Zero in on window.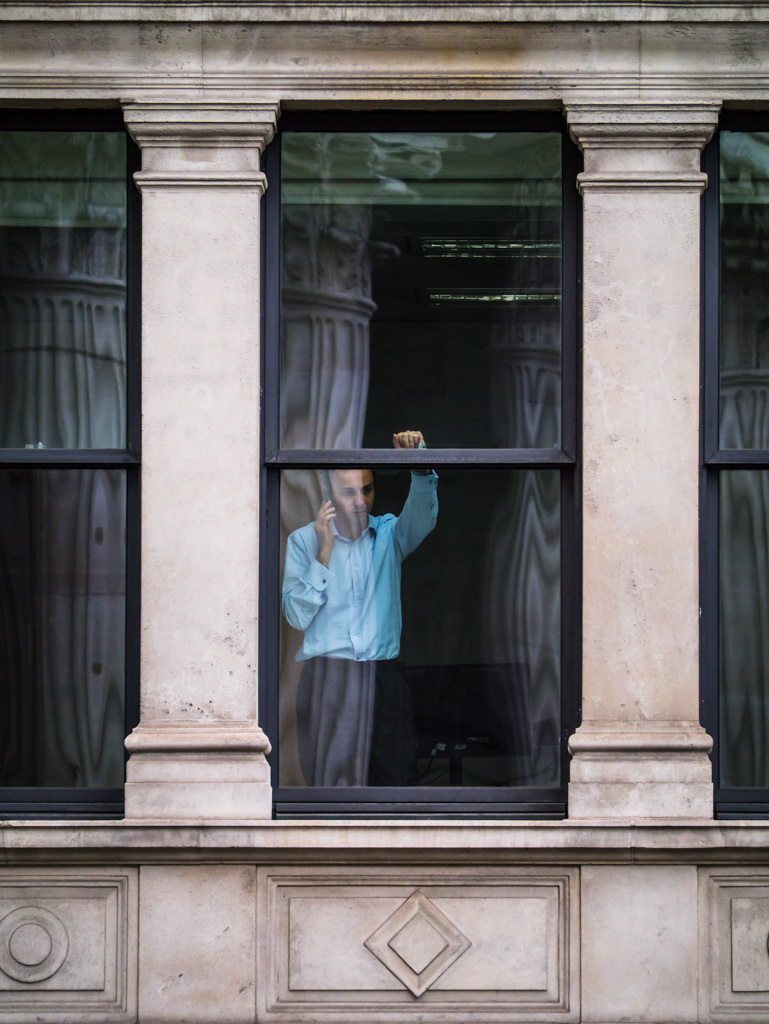
Zeroed in: 701, 102, 768, 812.
